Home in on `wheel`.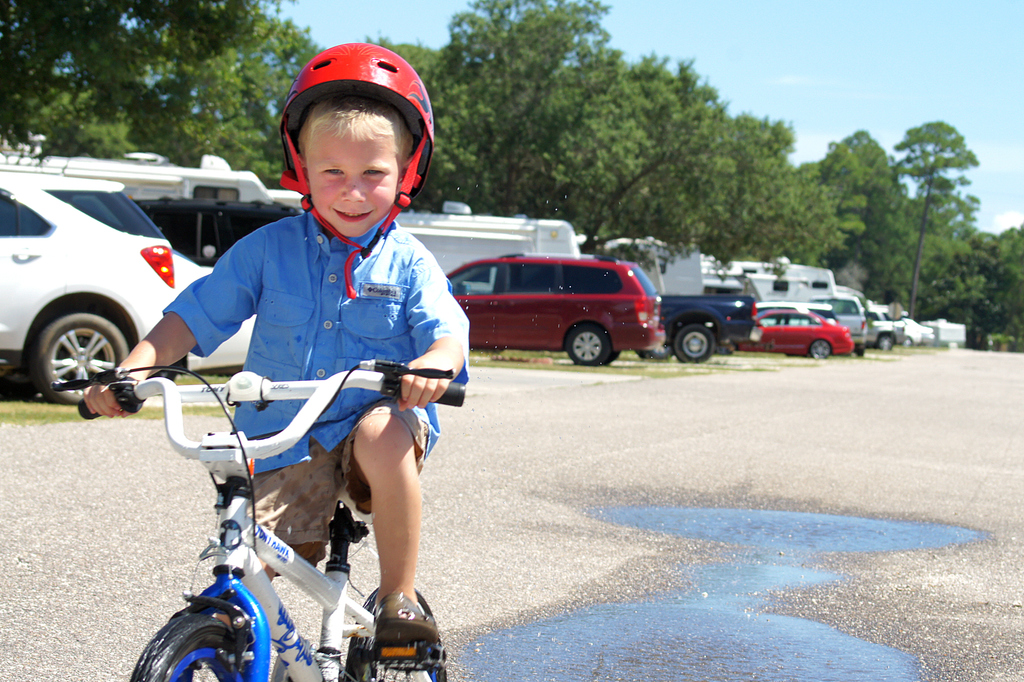
Homed in at <bbox>903, 338, 912, 346</bbox>.
